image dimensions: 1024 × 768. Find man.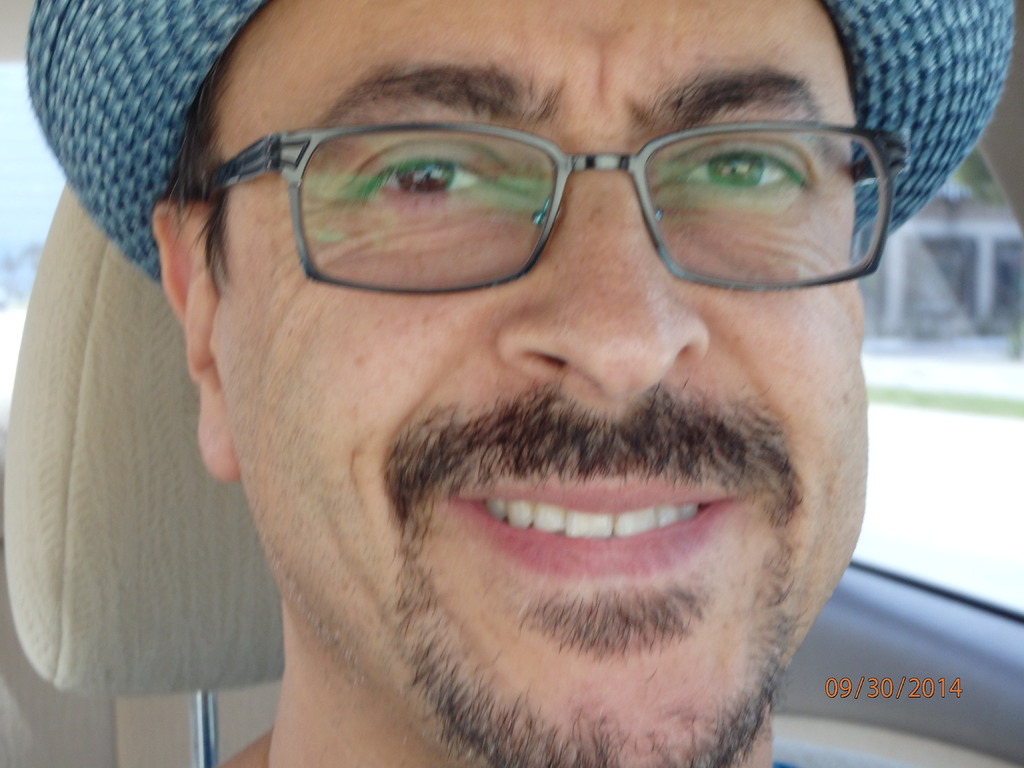
[35,0,1023,767].
